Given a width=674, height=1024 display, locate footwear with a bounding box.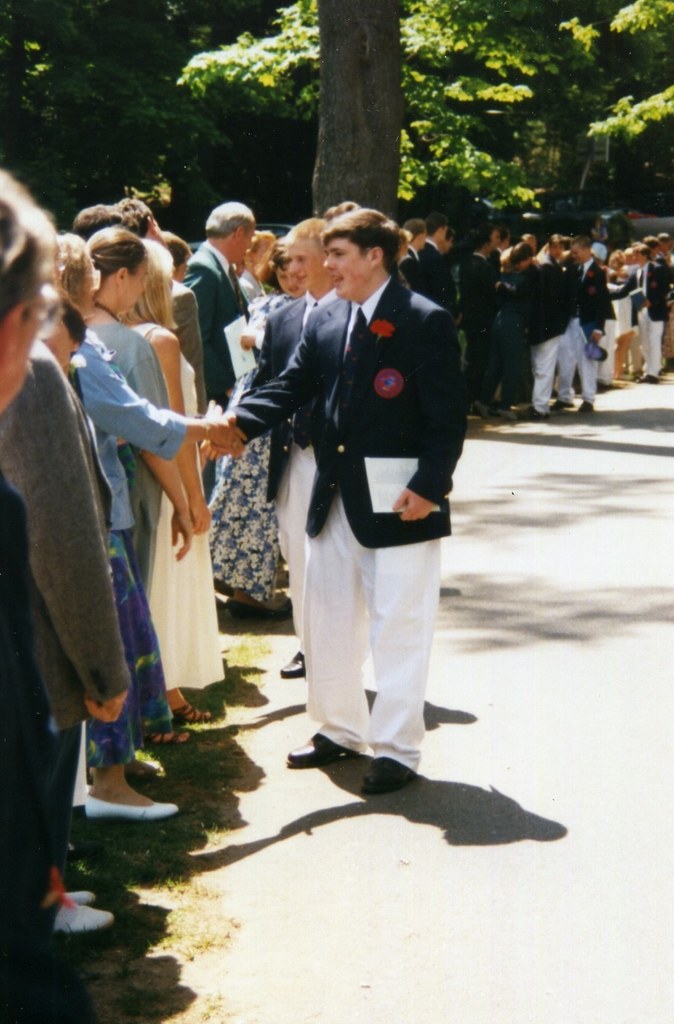
Located: l=496, t=409, r=515, b=420.
